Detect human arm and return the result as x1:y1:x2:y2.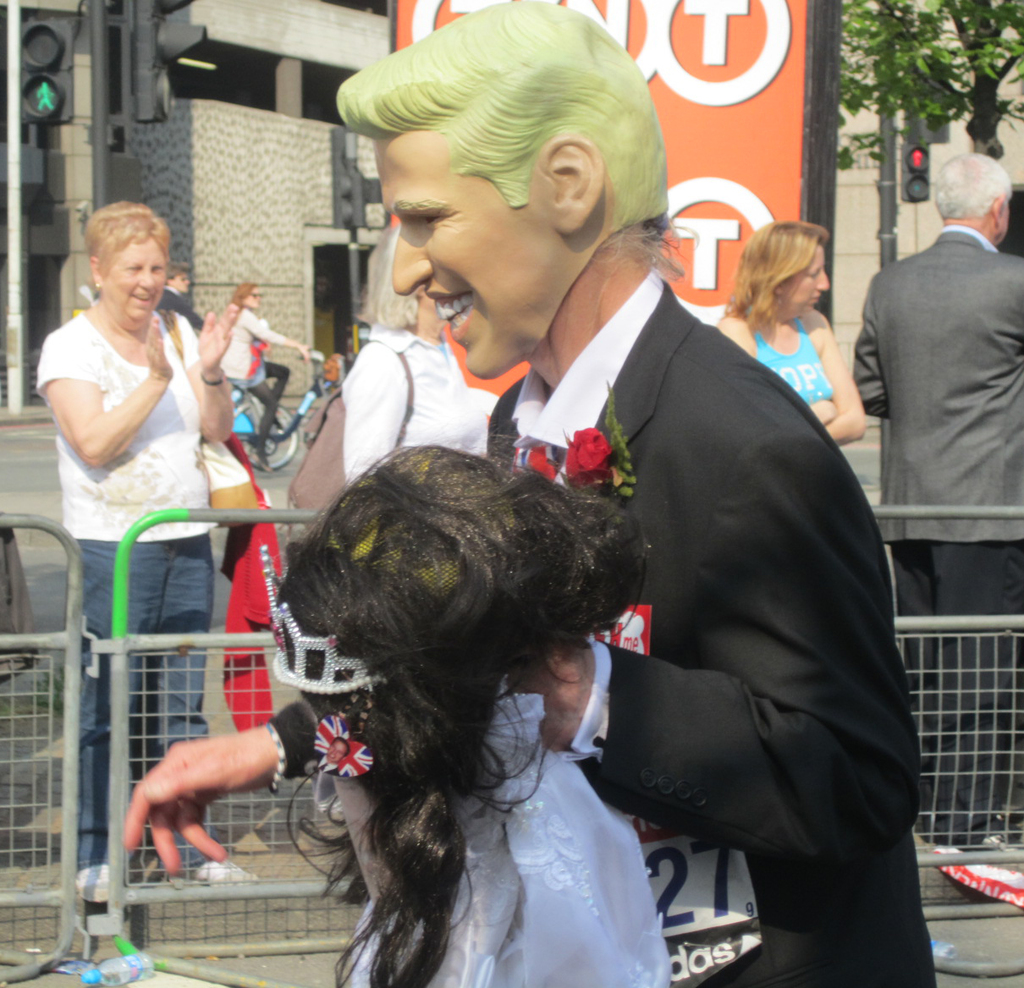
822:308:864:447.
